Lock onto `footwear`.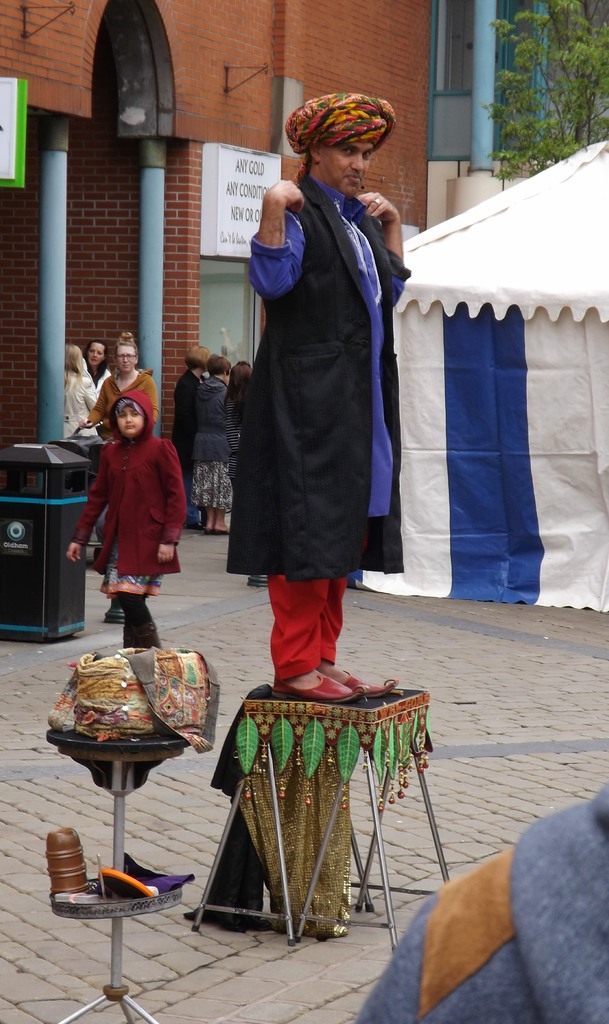
Locked: [263,666,361,708].
